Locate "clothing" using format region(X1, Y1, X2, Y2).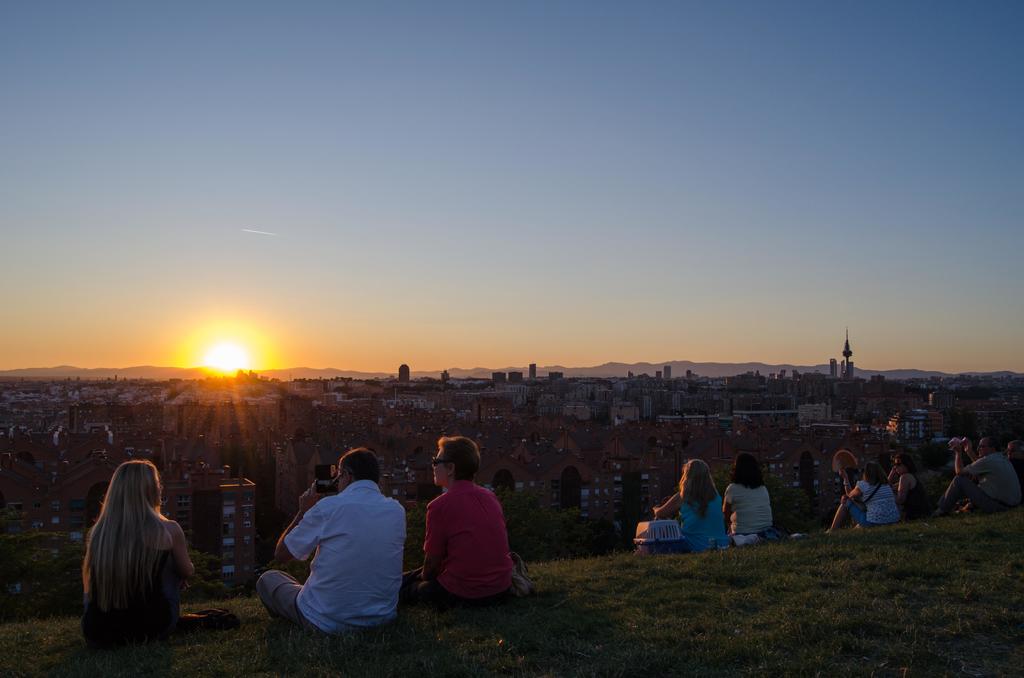
region(894, 472, 937, 521).
